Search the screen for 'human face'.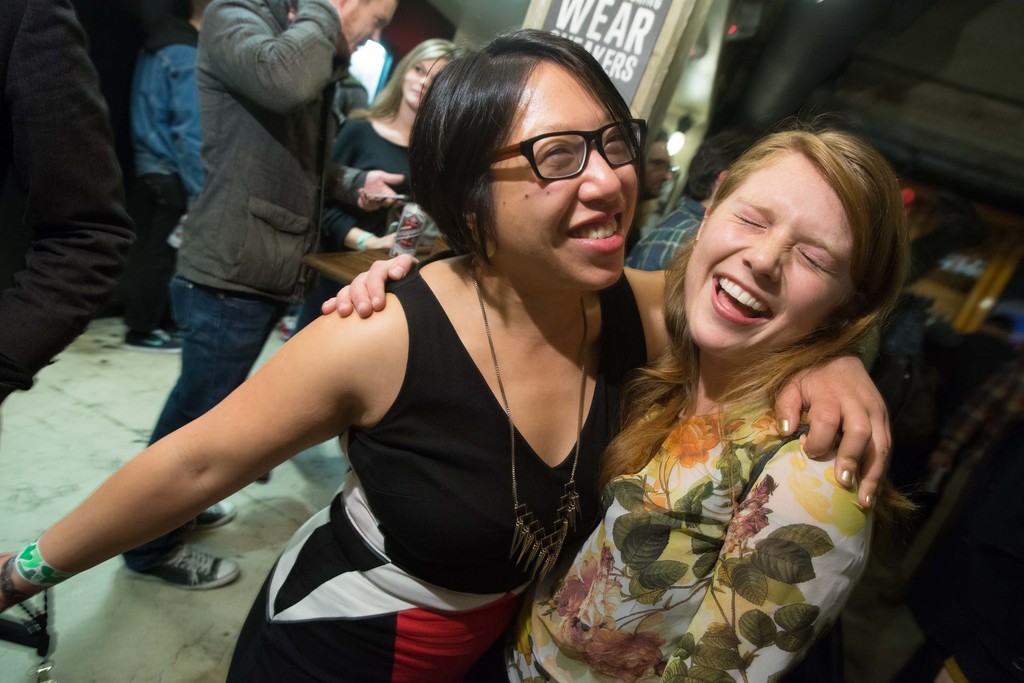
Found at [x1=492, y1=60, x2=640, y2=289].
